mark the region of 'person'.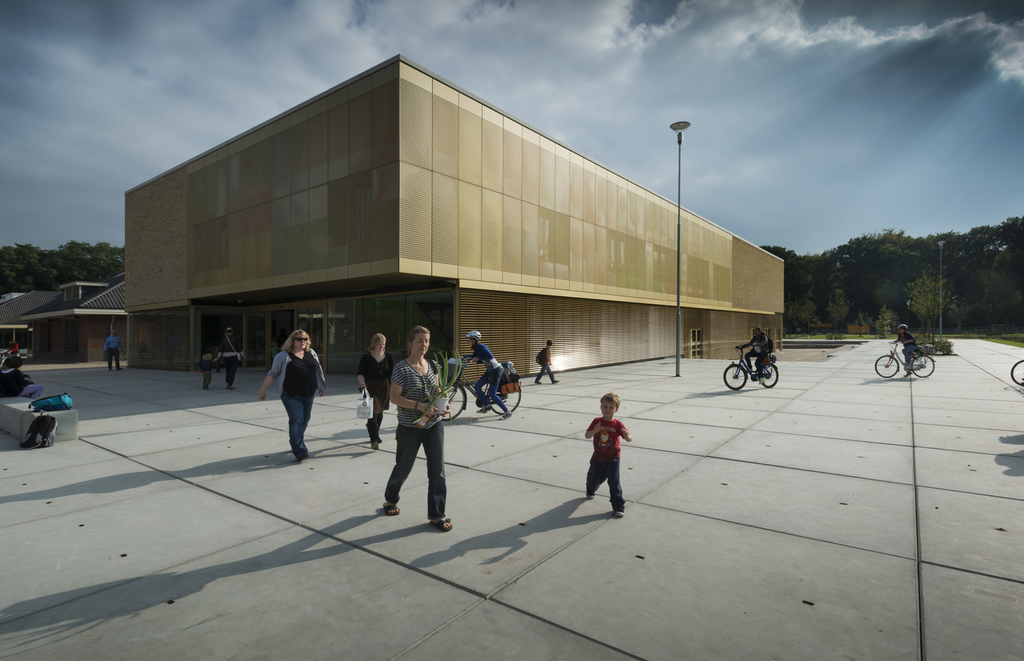
Region: region(264, 339, 285, 361).
